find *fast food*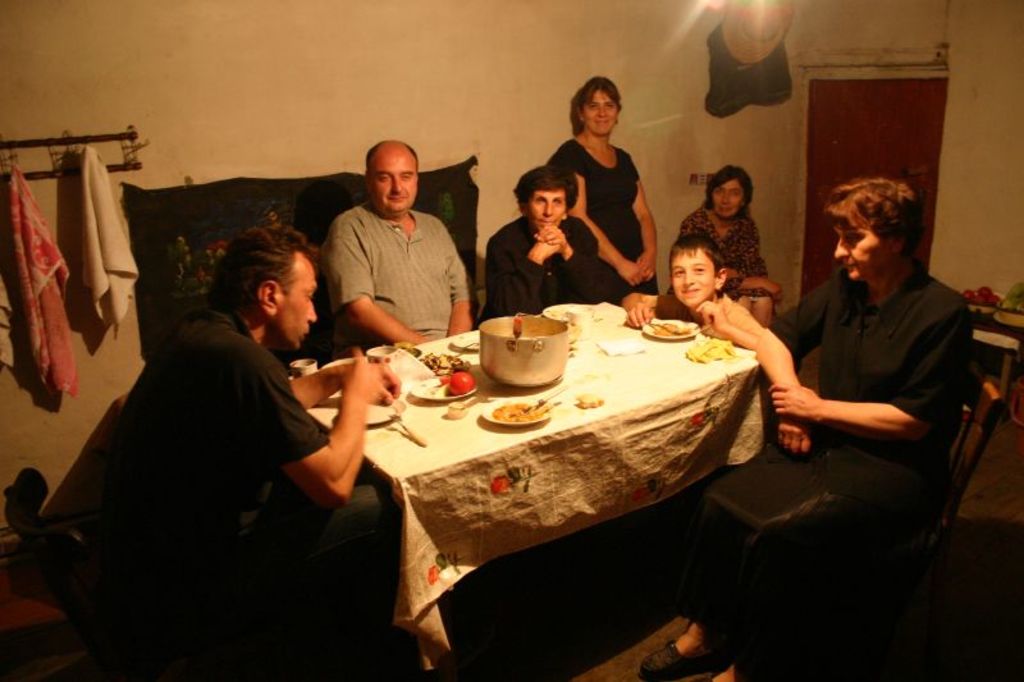
685,340,735,361
